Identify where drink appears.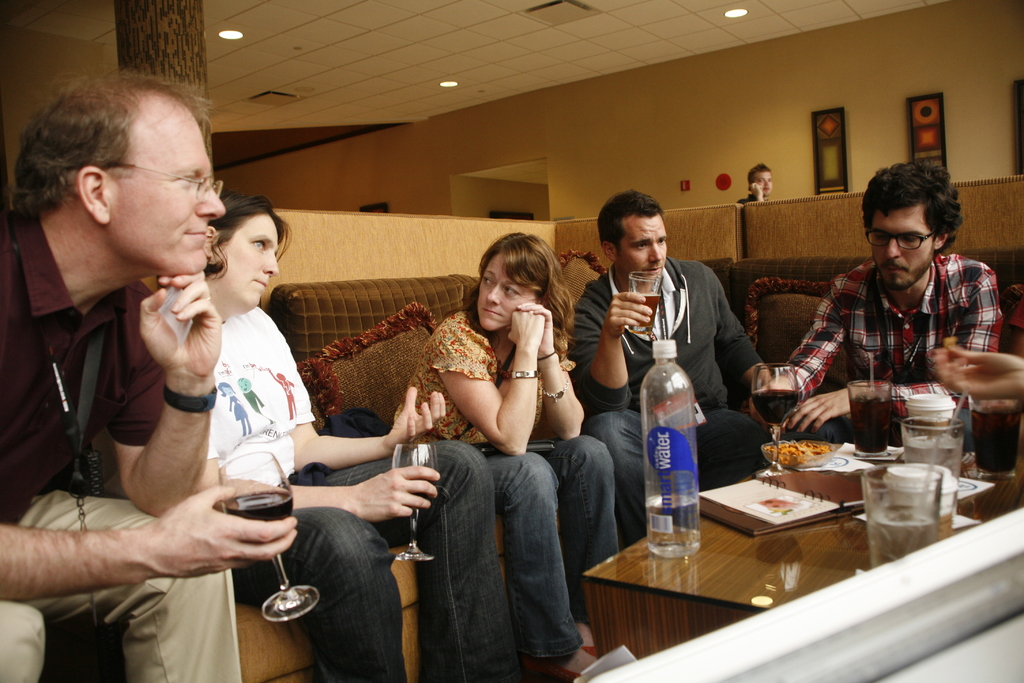
Appears at (850,397,894,453).
